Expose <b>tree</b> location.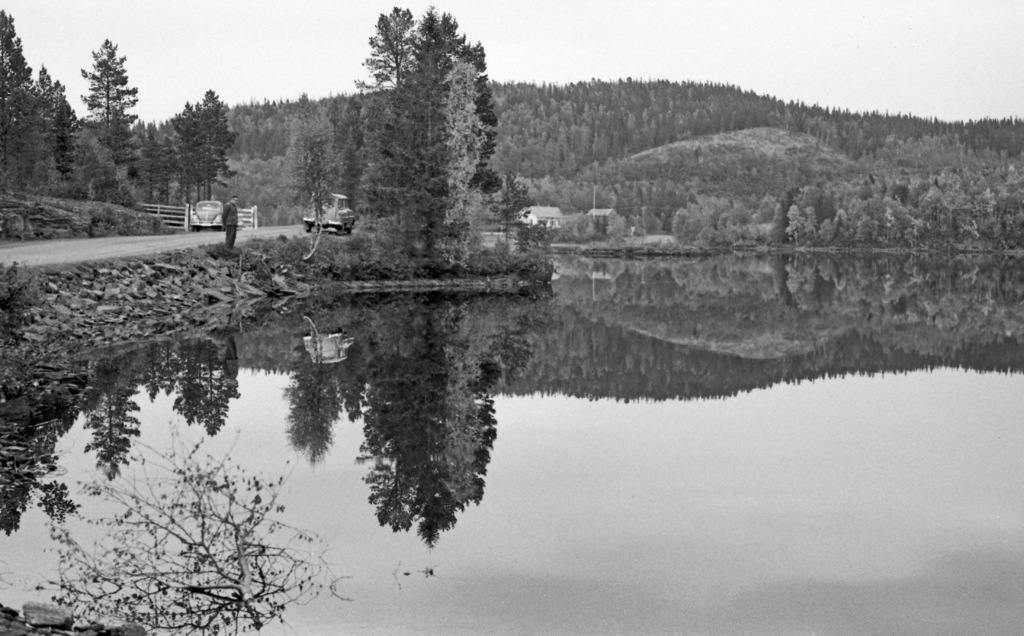
Exposed at <box>333,91,360,199</box>.
